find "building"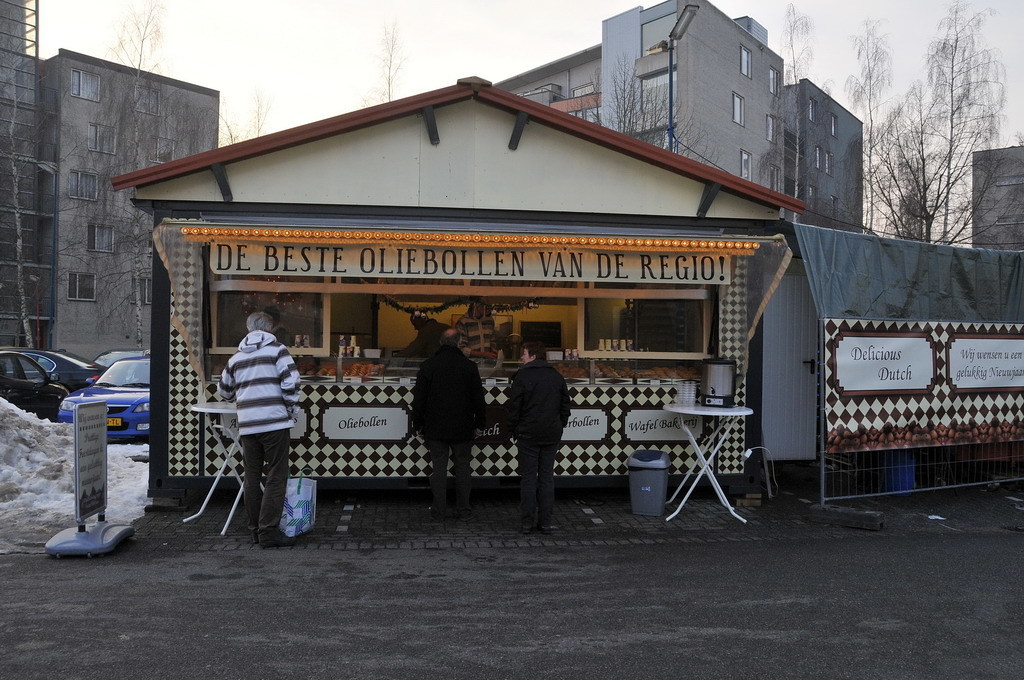
region(0, 0, 220, 365)
